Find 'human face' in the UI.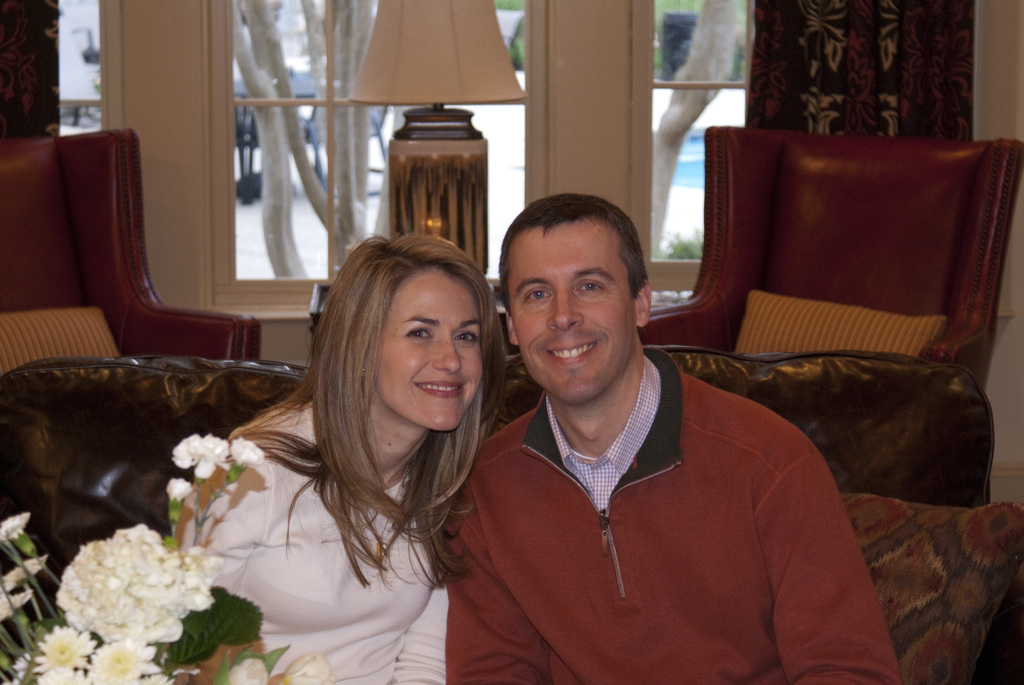
UI element at box=[378, 268, 483, 430].
